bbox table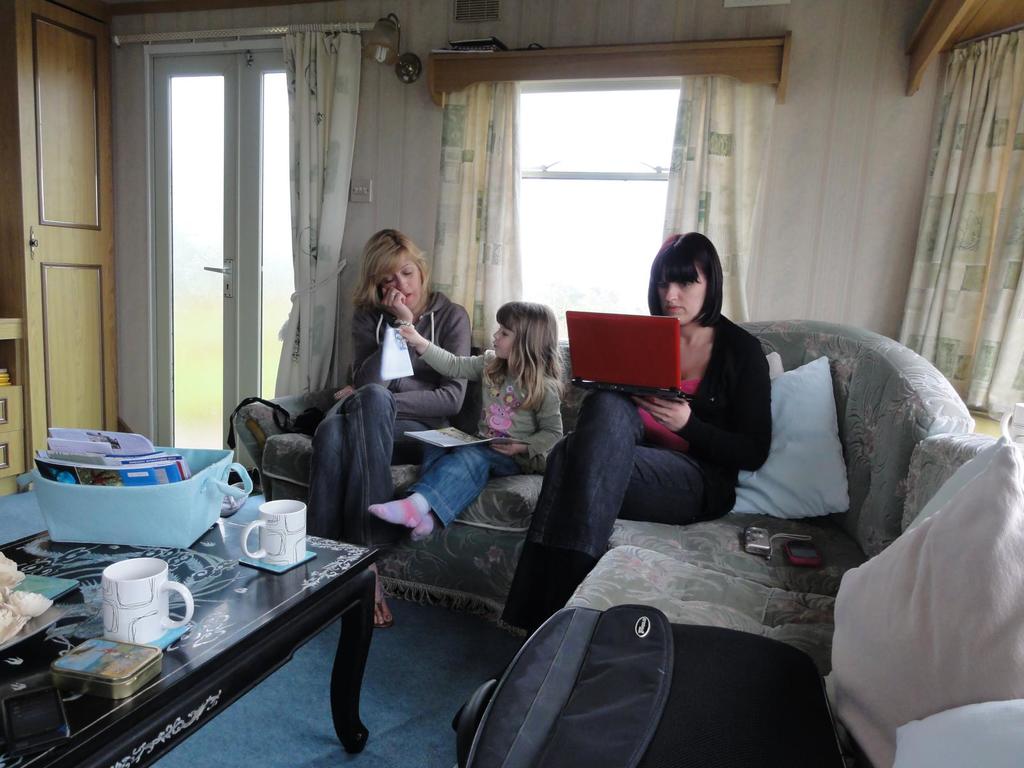
Rect(3, 467, 376, 767)
